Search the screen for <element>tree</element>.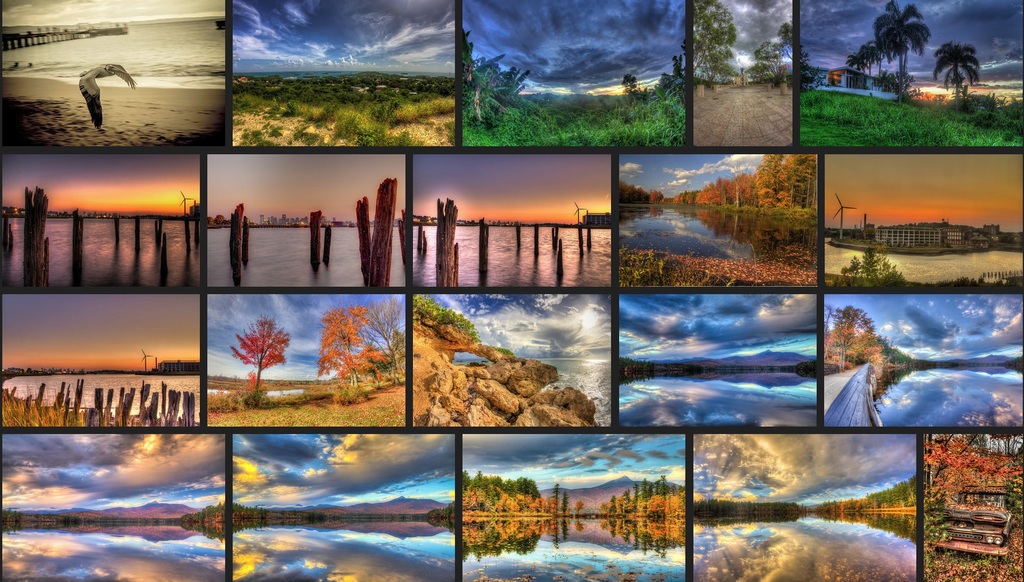
Found at [left=834, top=243, right=908, bottom=287].
